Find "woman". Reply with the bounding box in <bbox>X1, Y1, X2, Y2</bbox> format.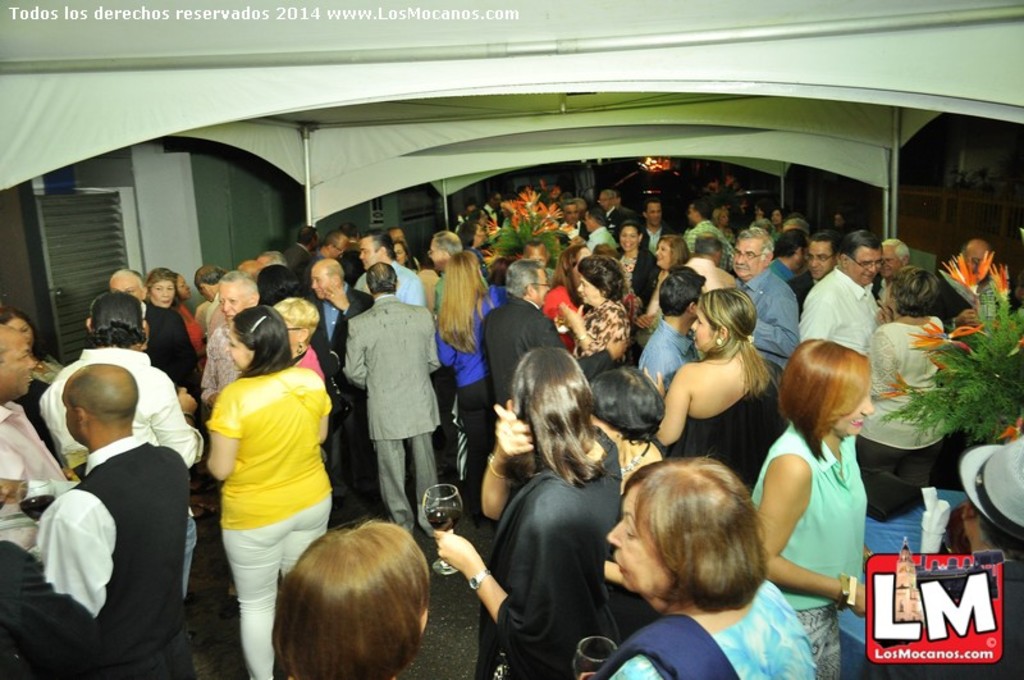
<bbox>590, 456, 809, 677</bbox>.
